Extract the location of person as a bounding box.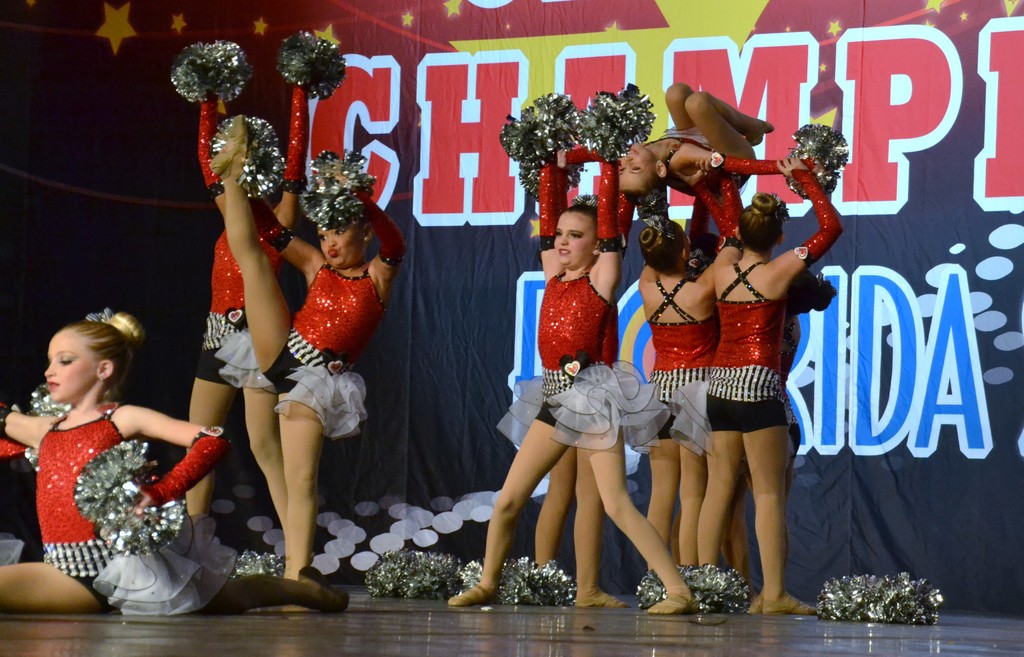
176:24:342:569.
